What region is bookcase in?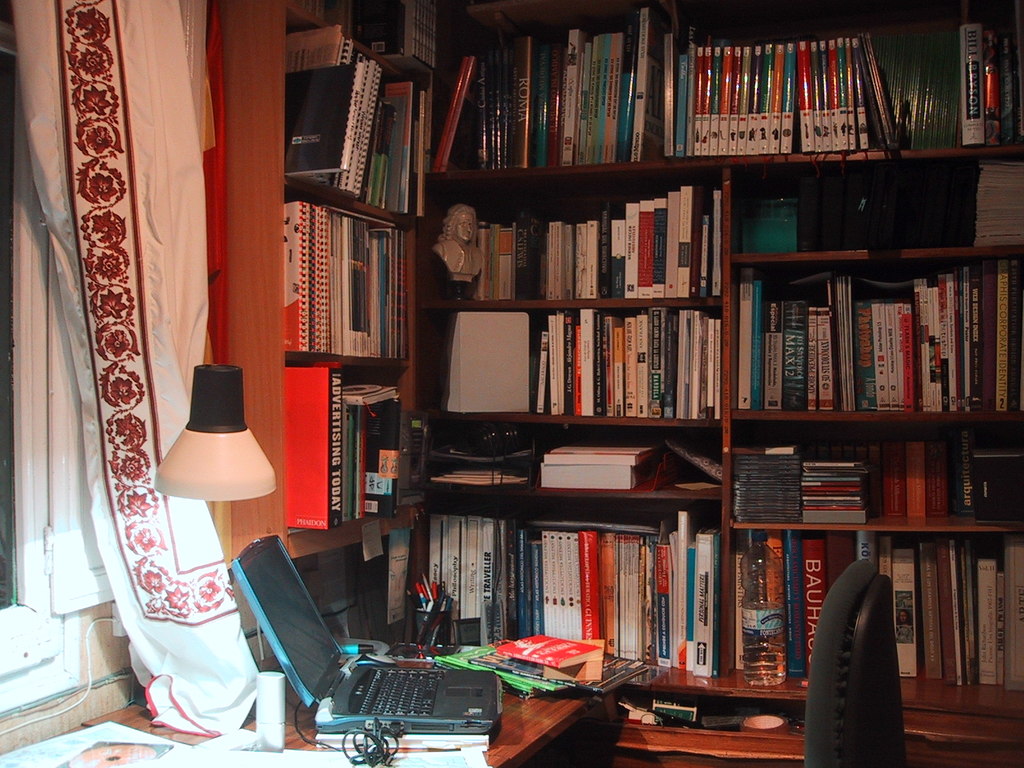
[224,0,1023,722].
